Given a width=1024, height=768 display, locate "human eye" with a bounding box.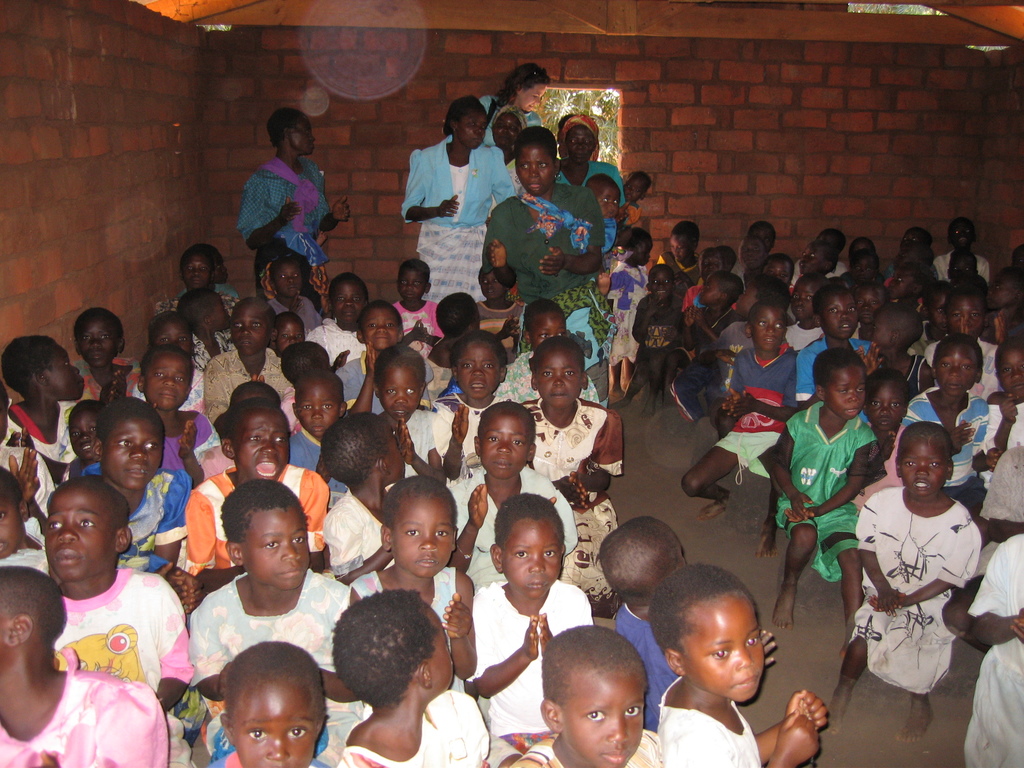
Located: bbox=[246, 433, 262, 442].
